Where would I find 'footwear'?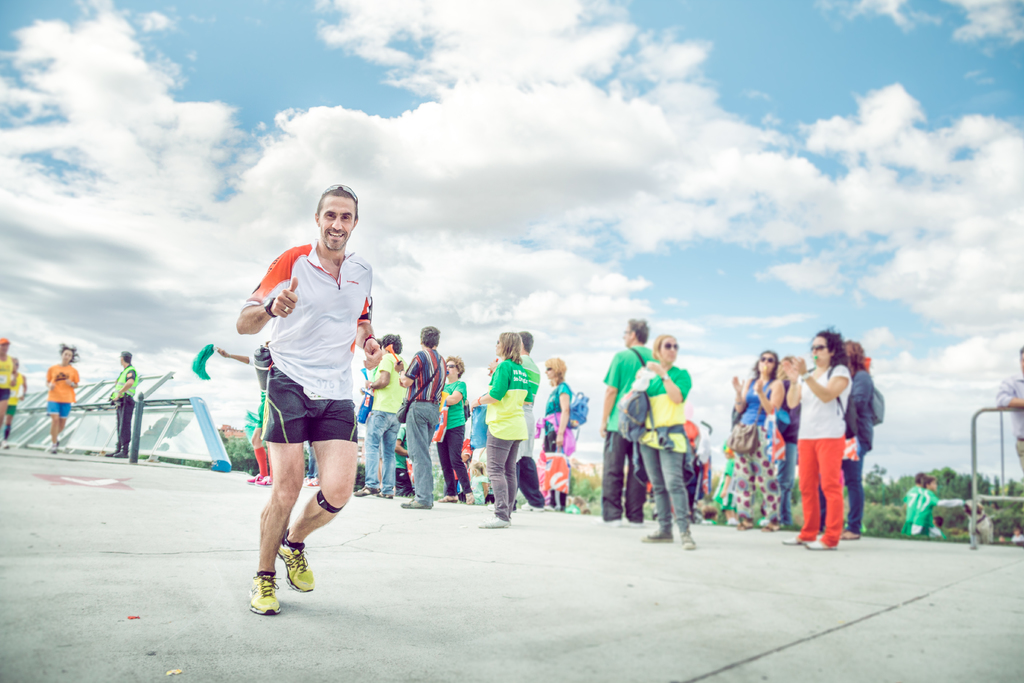
At bbox(100, 445, 120, 457).
